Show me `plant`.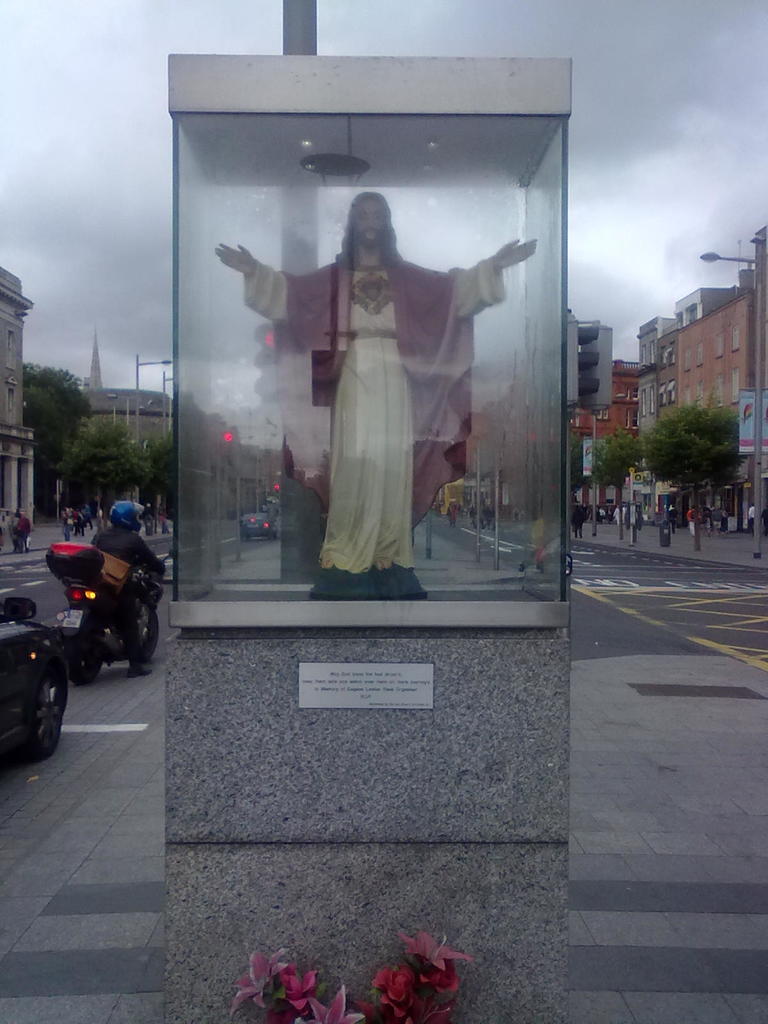
`plant` is here: 151, 430, 177, 529.
